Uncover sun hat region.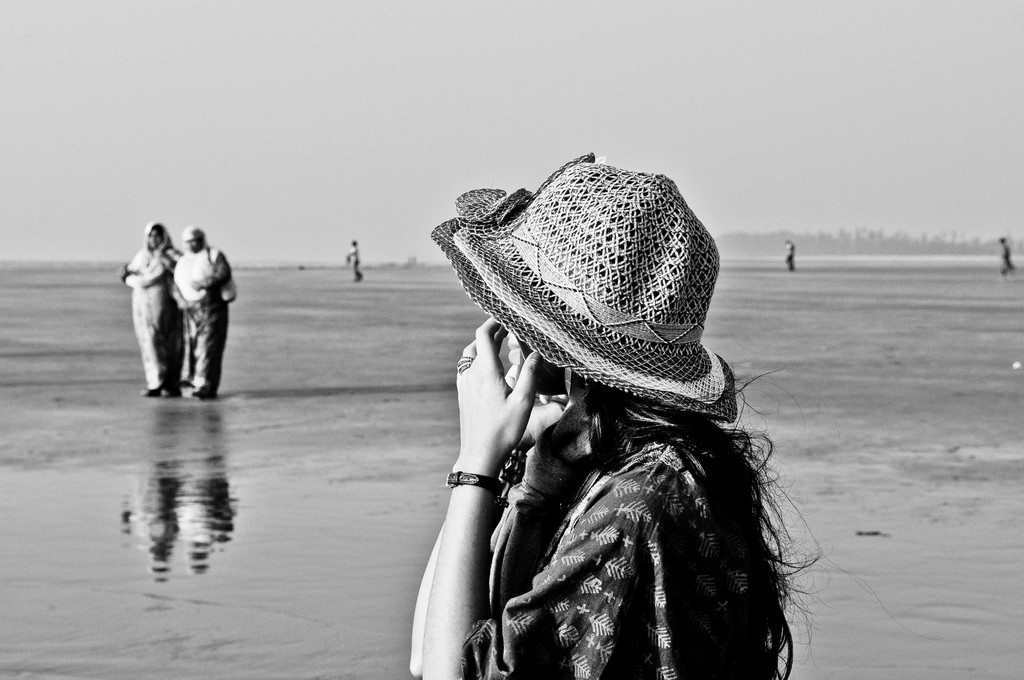
Uncovered: [428, 149, 742, 416].
